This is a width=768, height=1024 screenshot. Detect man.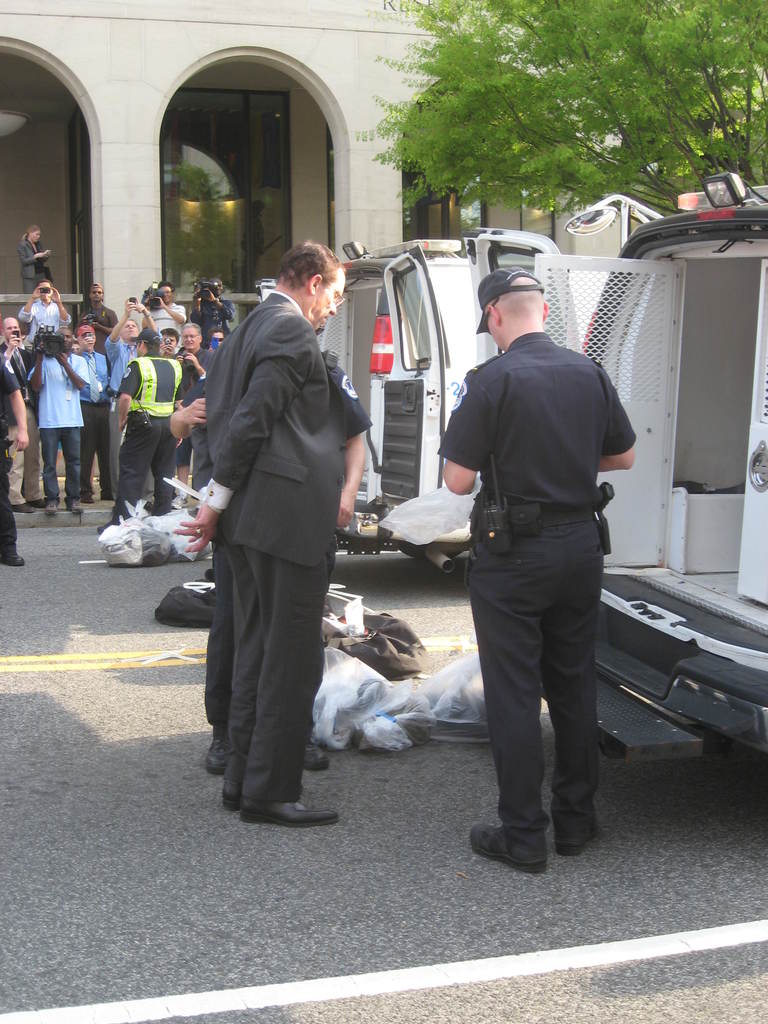
[left=104, top=294, right=157, bottom=484].
